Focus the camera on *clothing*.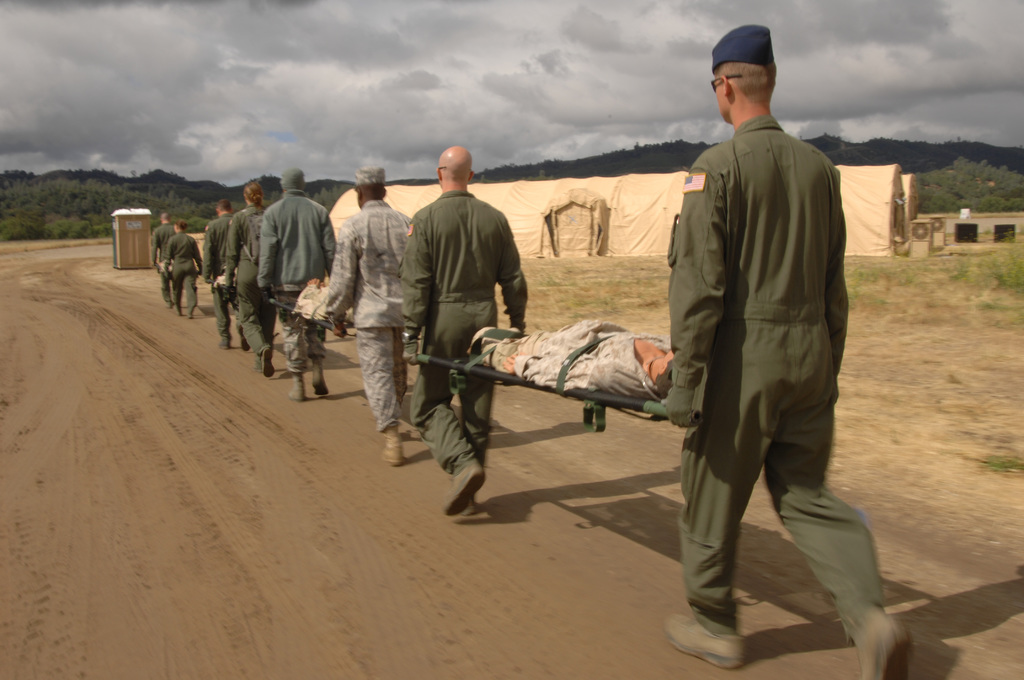
Focus region: crop(401, 148, 531, 469).
